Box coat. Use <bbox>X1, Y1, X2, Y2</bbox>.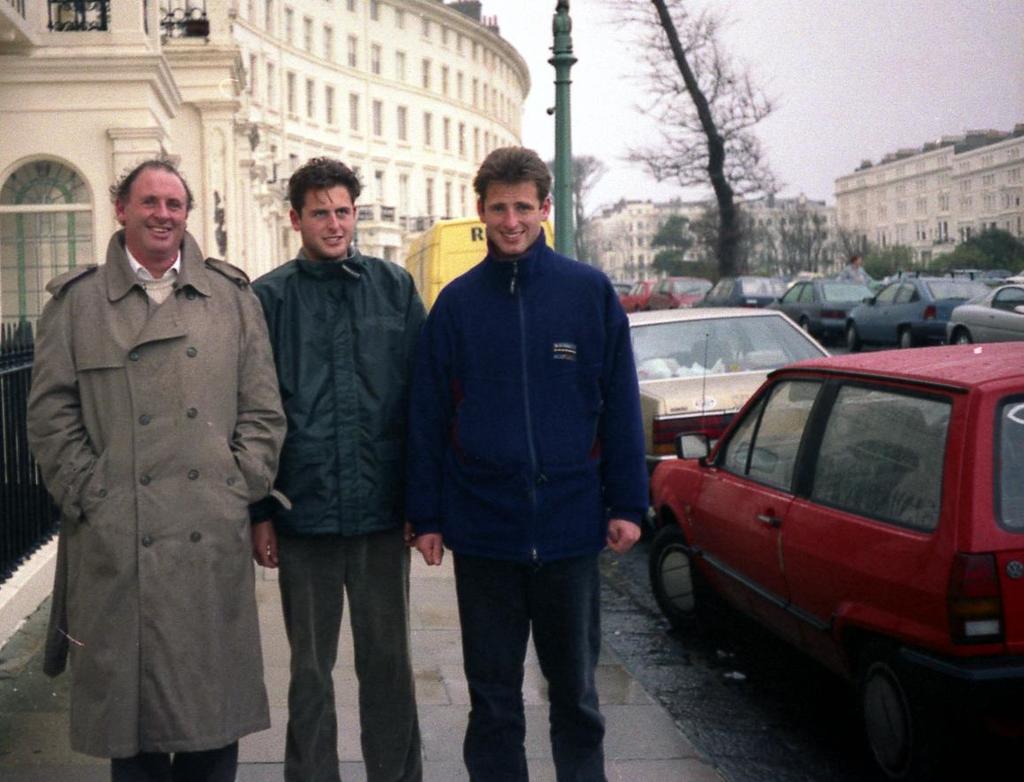
<bbox>42, 269, 253, 727</bbox>.
